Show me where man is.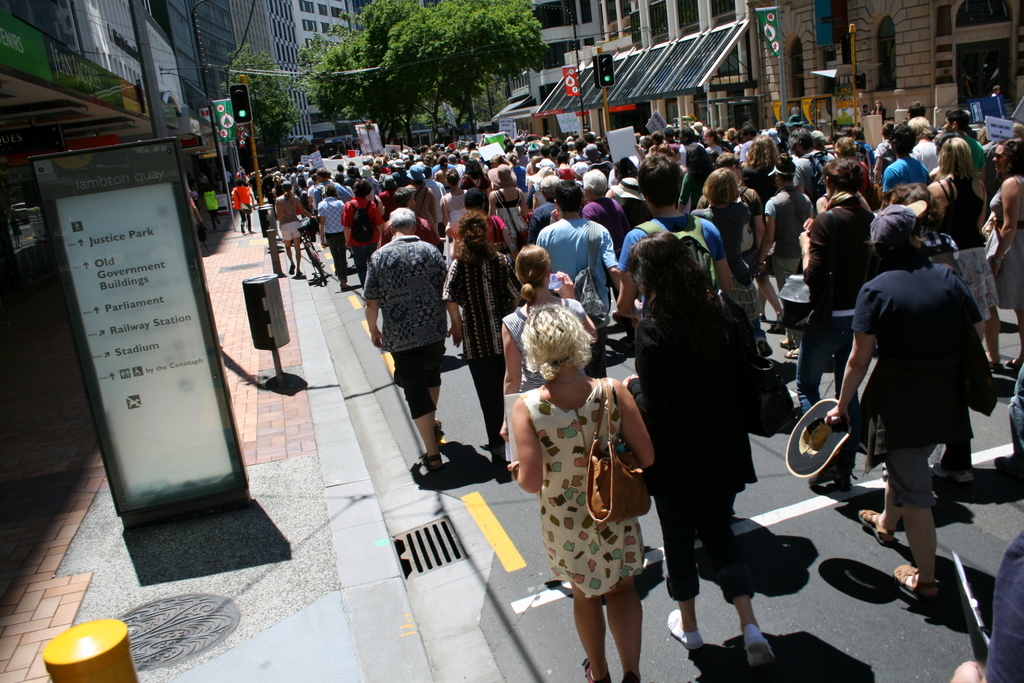
man is at bbox=(830, 224, 993, 592).
